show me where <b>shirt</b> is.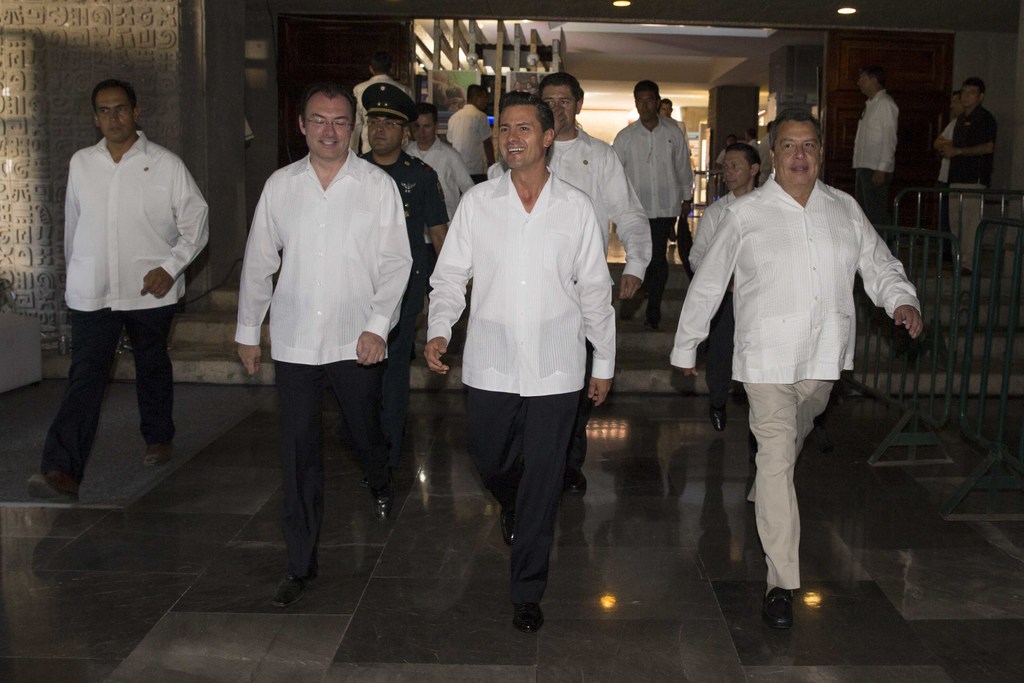
<b>shirt</b> is at BBox(406, 138, 479, 222).
